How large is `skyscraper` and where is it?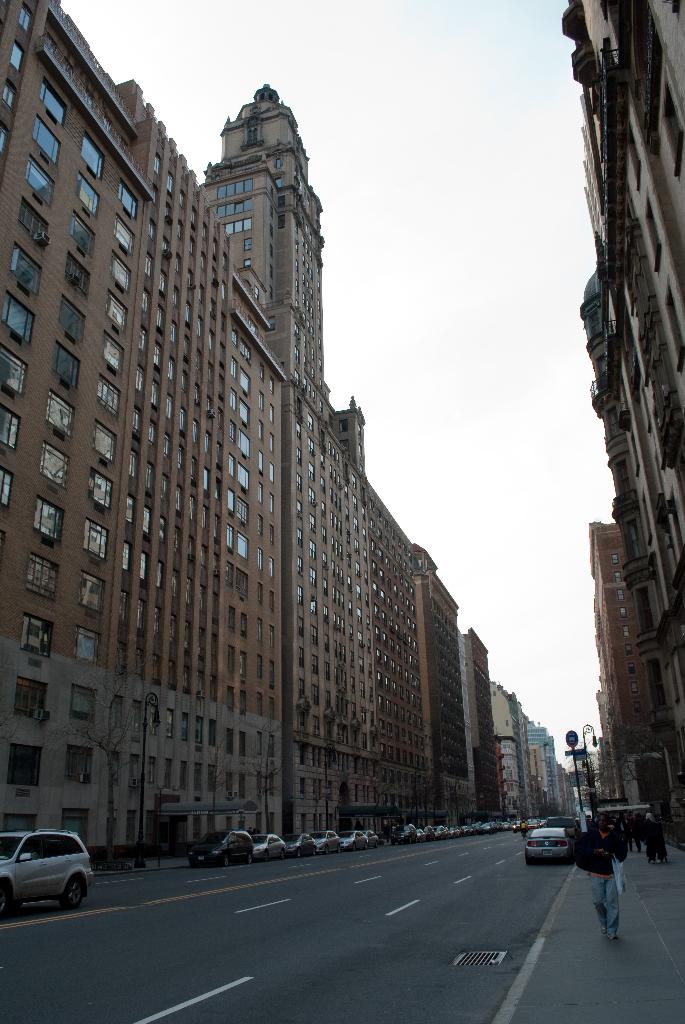
Bounding box: {"x1": 0, "y1": 47, "x2": 536, "y2": 909}.
